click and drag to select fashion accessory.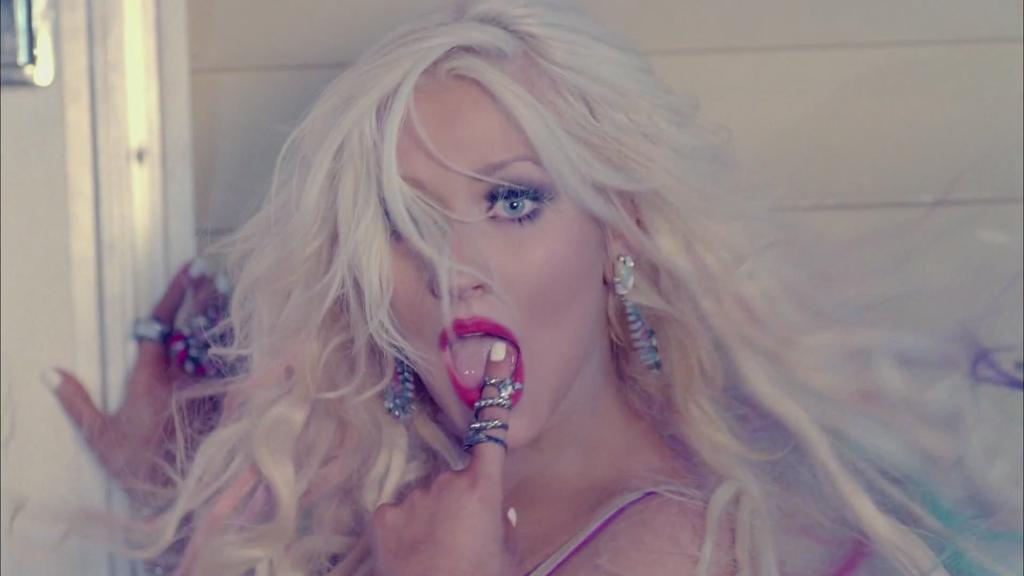
Selection: l=459, t=428, r=507, b=456.
